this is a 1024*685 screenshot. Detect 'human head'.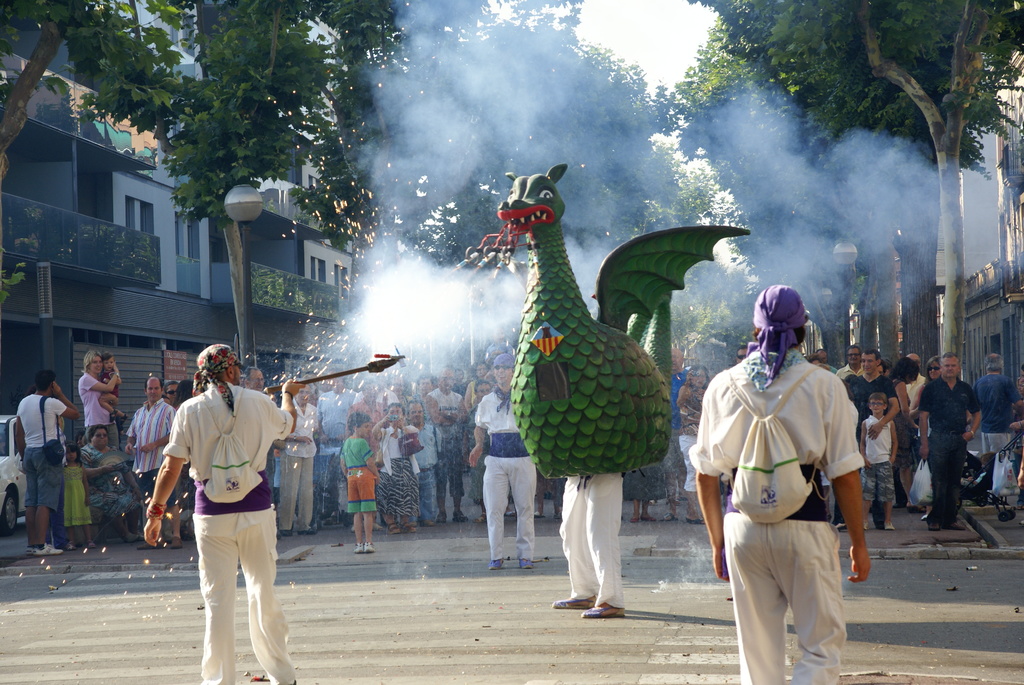
bbox=[493, 354, 516, 384].
